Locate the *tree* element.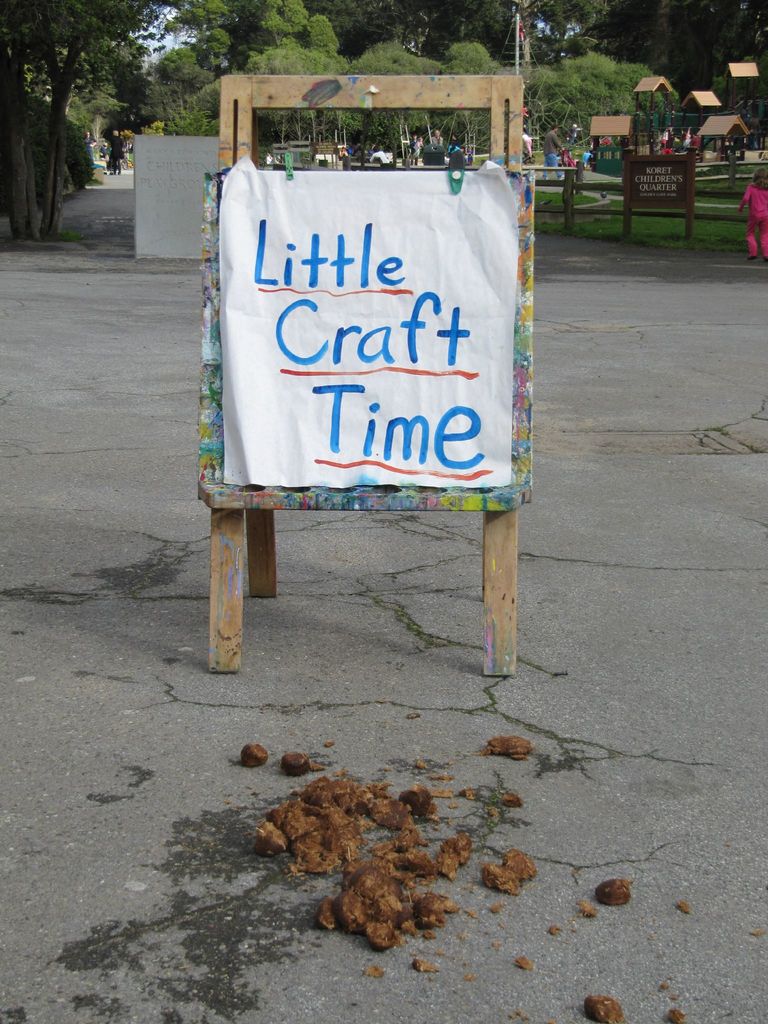
Element bbox: <bbox>463, 0, 604, 68</bbox>.
